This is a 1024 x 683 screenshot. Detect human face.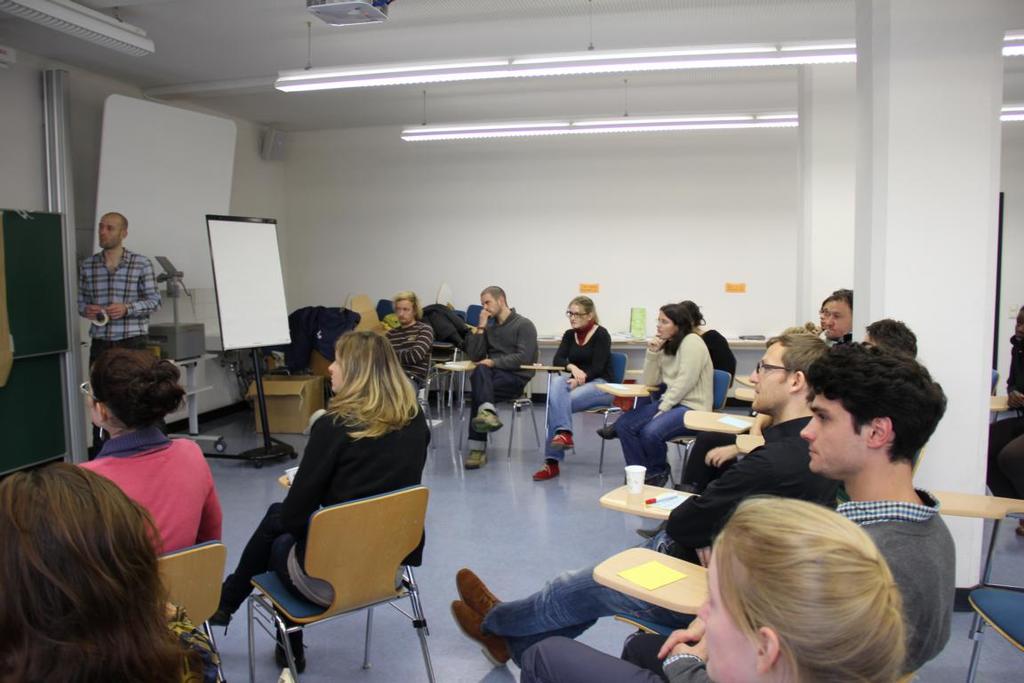
[744, 332, 779, 417].
